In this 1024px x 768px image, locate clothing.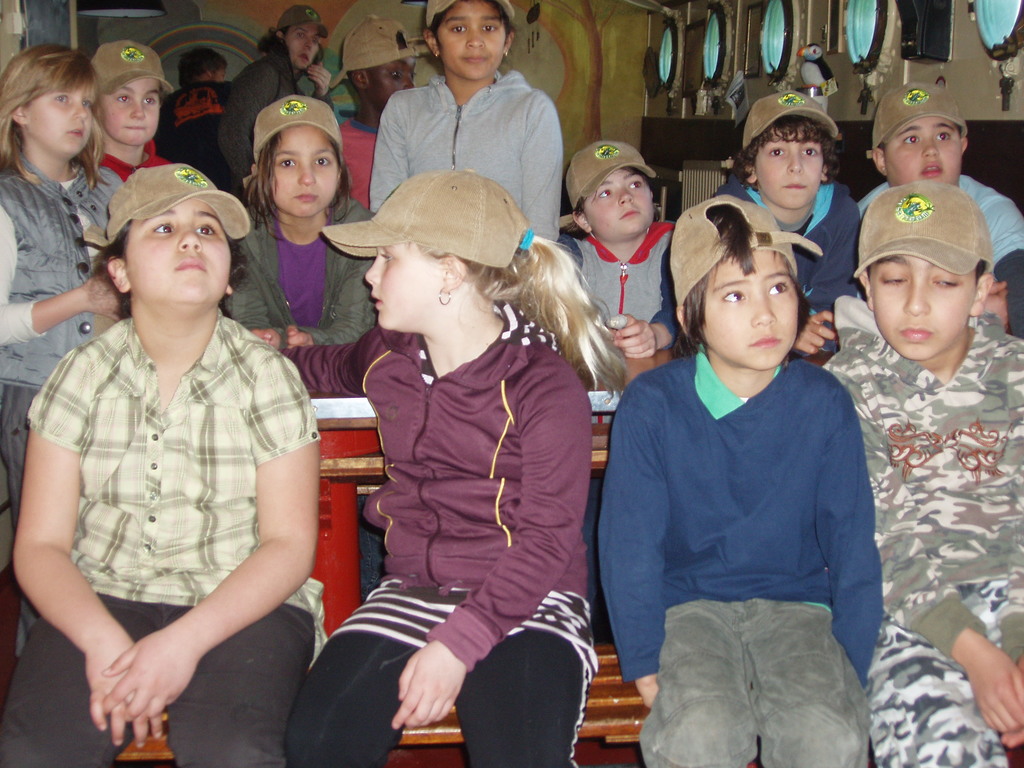
Bounding box: <region>811, 319, 1023, 767</region>.
